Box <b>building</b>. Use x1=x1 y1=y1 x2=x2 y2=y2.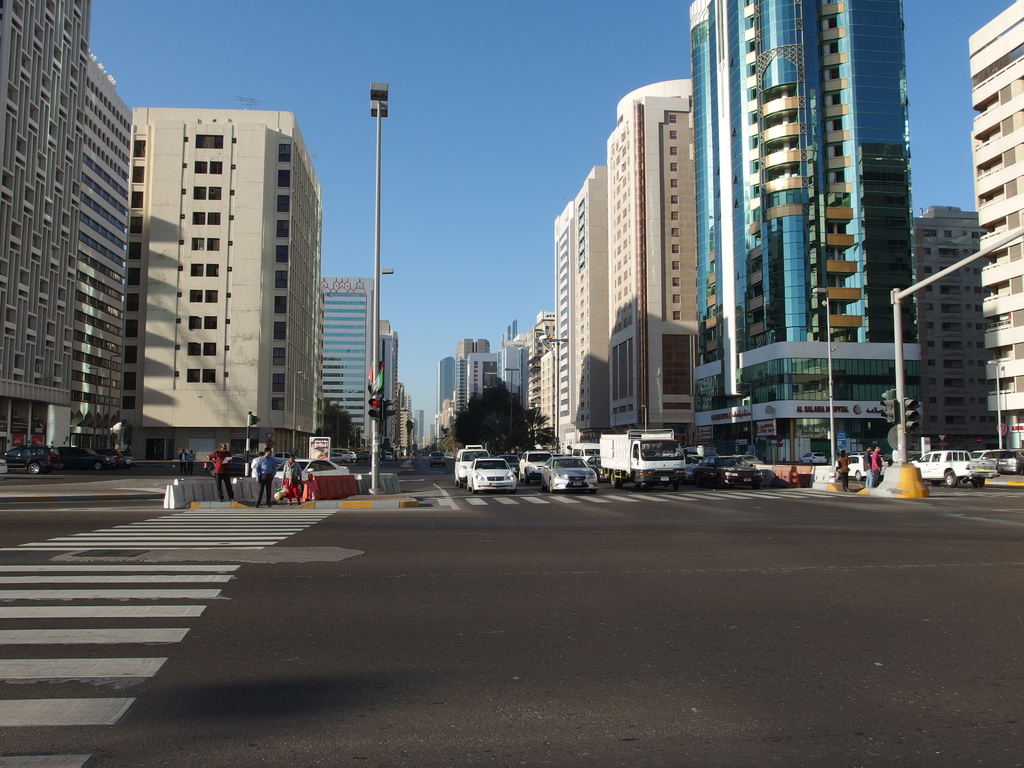
x1=602 y1=76 x2=704 y2=452.
